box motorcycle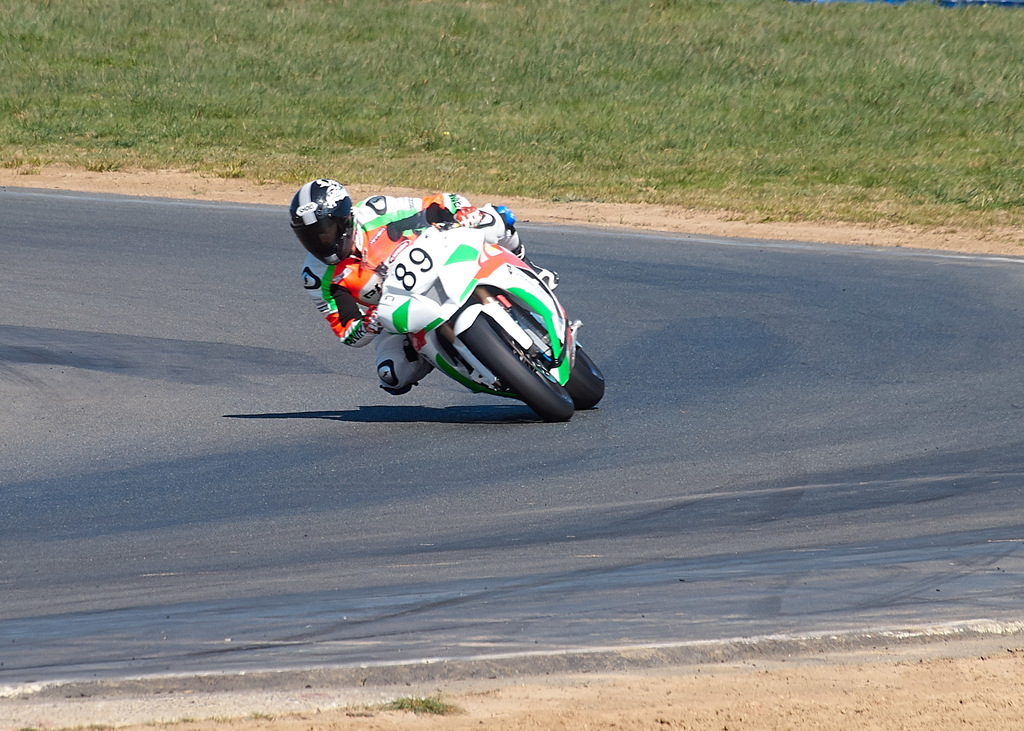
locate(379, 224, 605, 422)
